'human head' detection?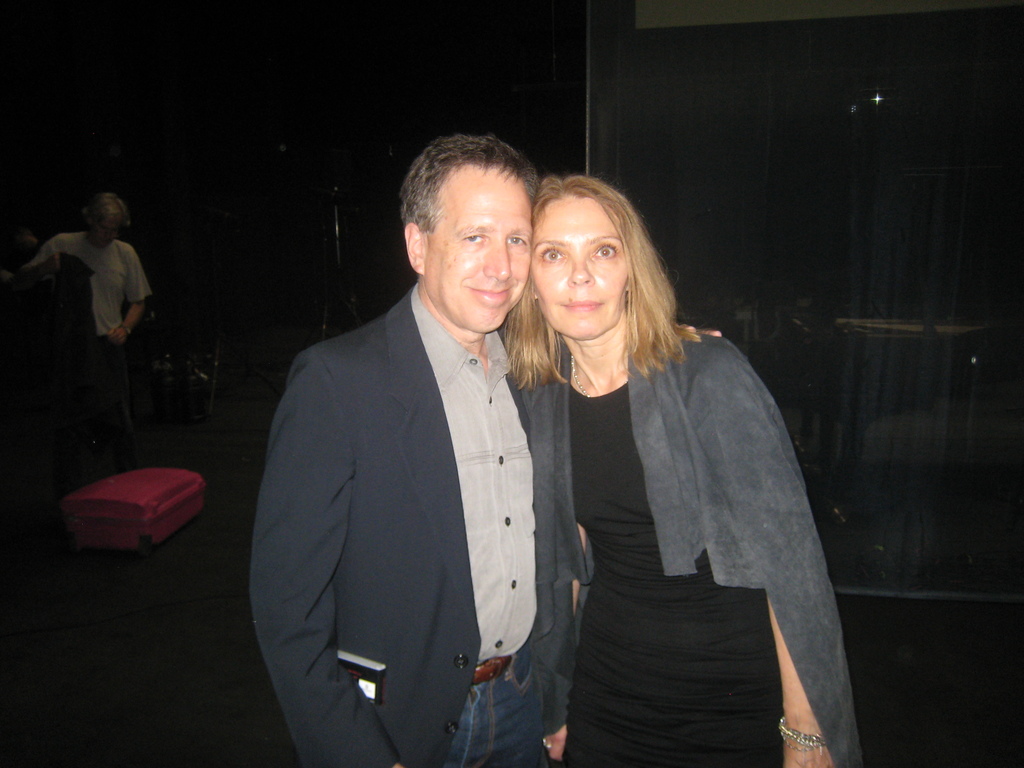
531:171:654:340
